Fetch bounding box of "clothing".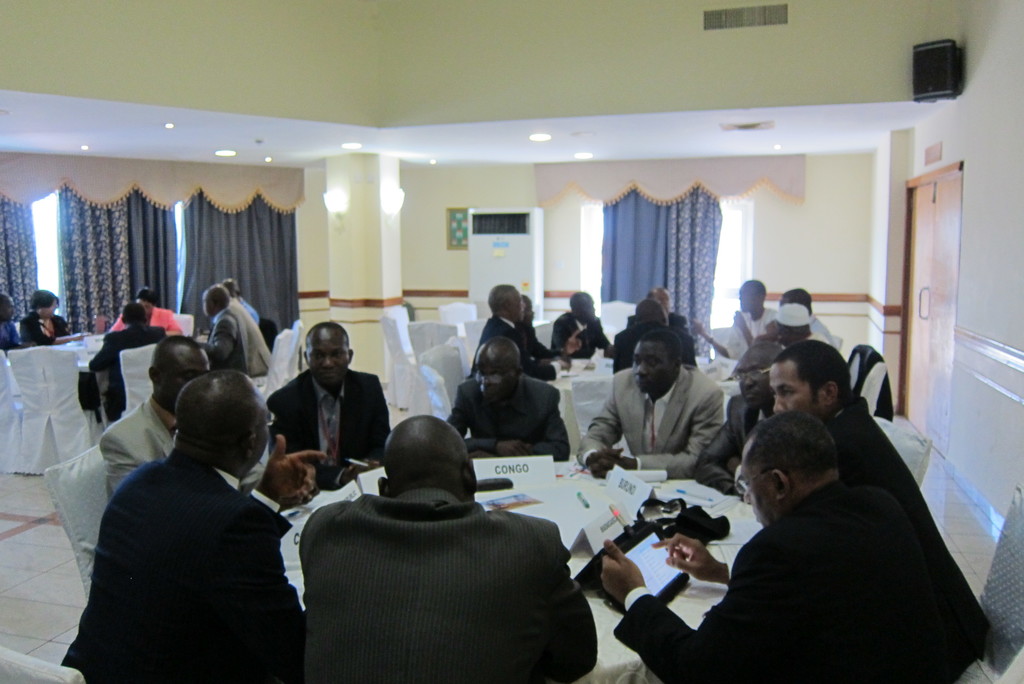
Bbox: <box>552,313,605,363</box>.
